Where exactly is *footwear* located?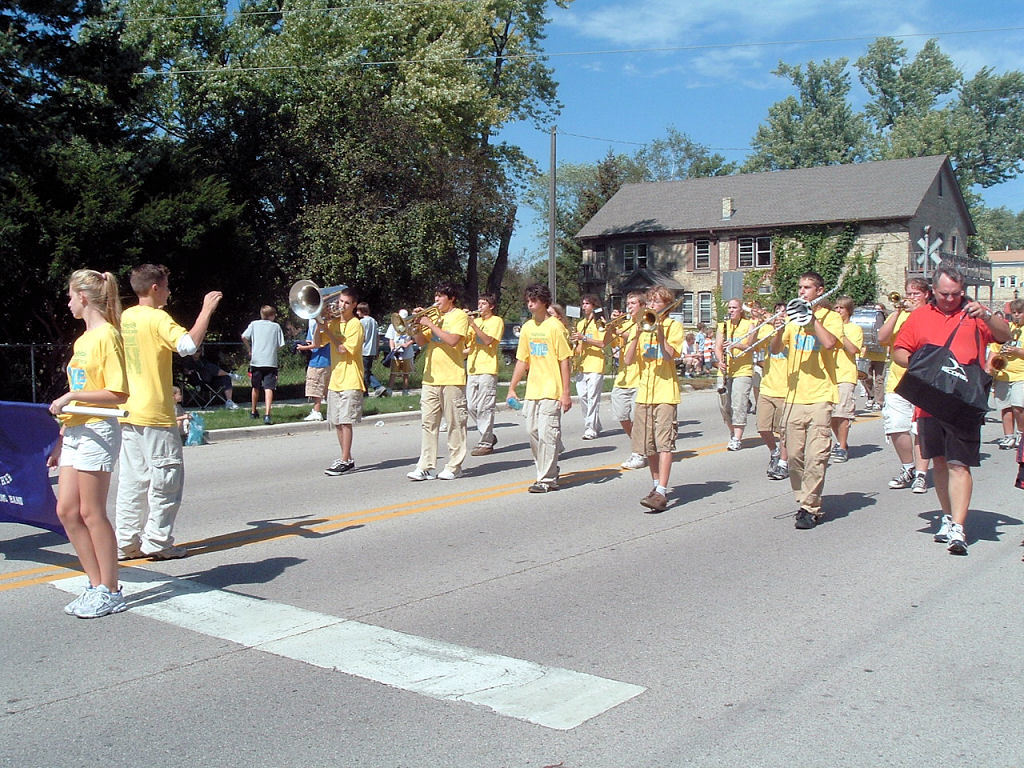
Its bounding box is (left=579, top=425, right=599, bottom=440).
